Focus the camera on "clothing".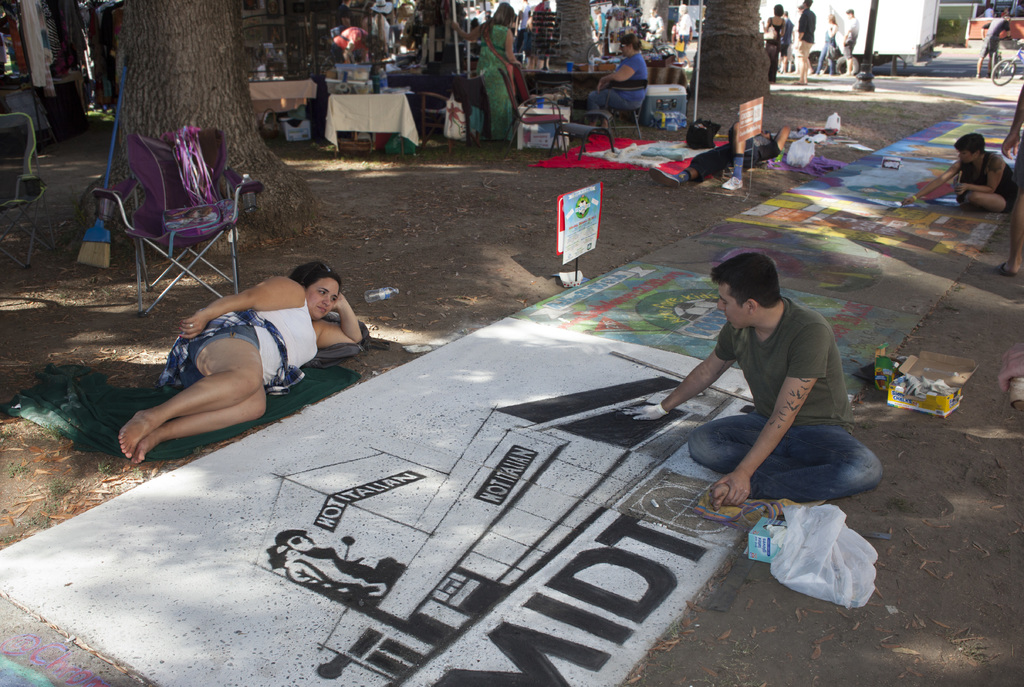
Focus region: detection(534, 3, 553, 37).
